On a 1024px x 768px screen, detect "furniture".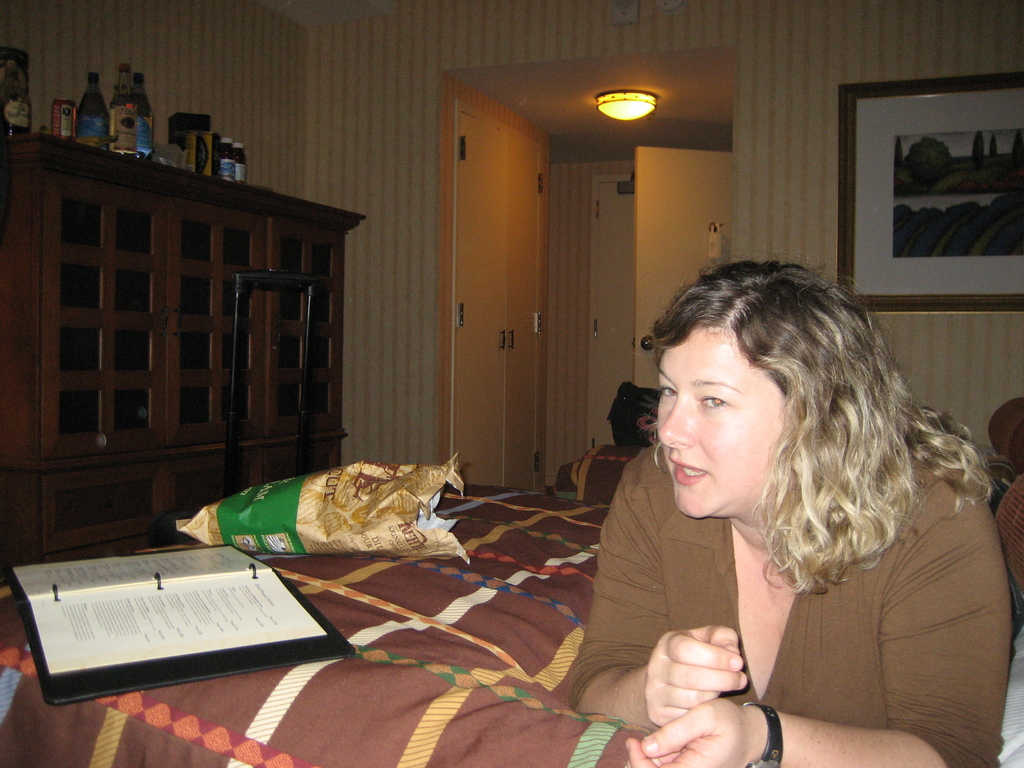
select_region(548, 396, 1023, 516).
